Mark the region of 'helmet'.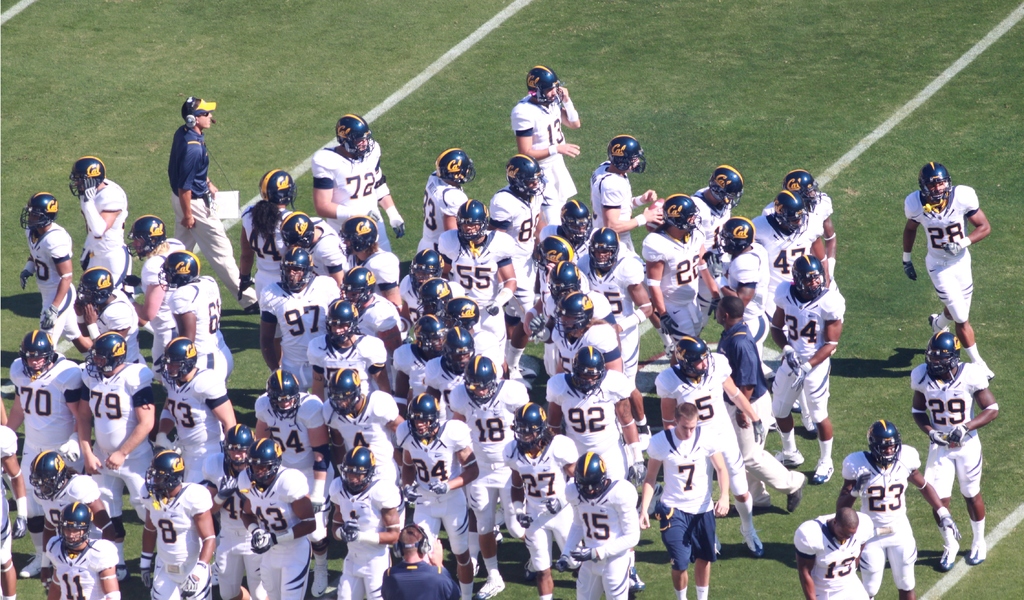
Region: pyautogui.locateOnScreen(220, 419, 257, 475).
